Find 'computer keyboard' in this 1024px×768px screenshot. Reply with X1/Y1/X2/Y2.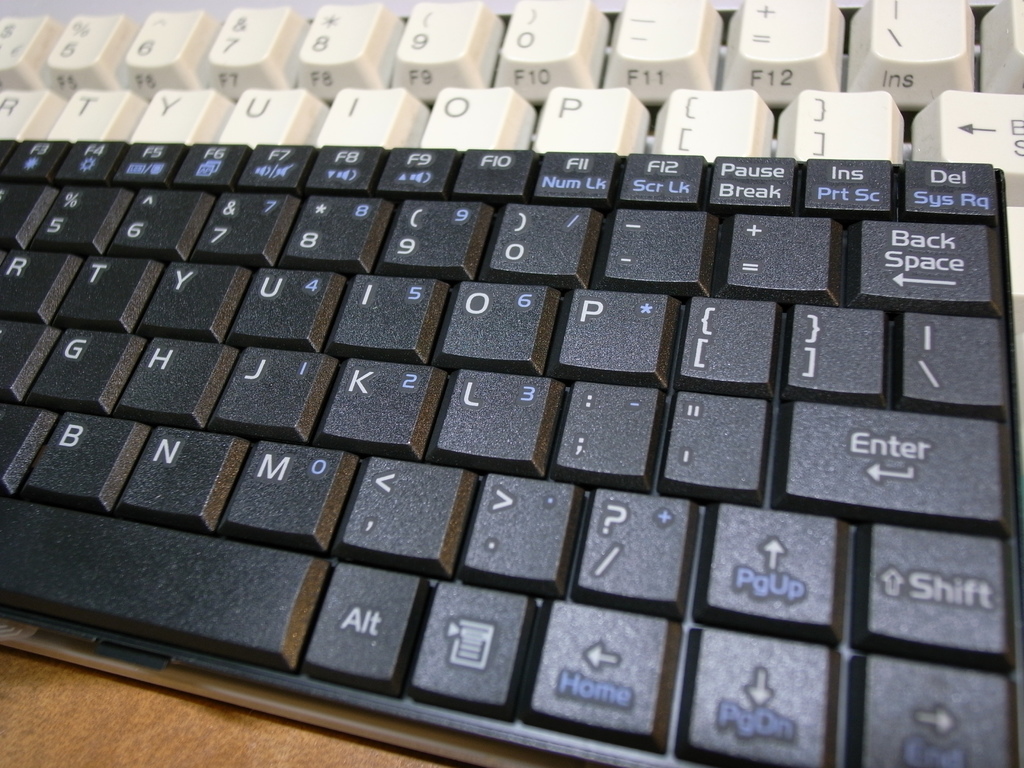
0/136/1023/767.
